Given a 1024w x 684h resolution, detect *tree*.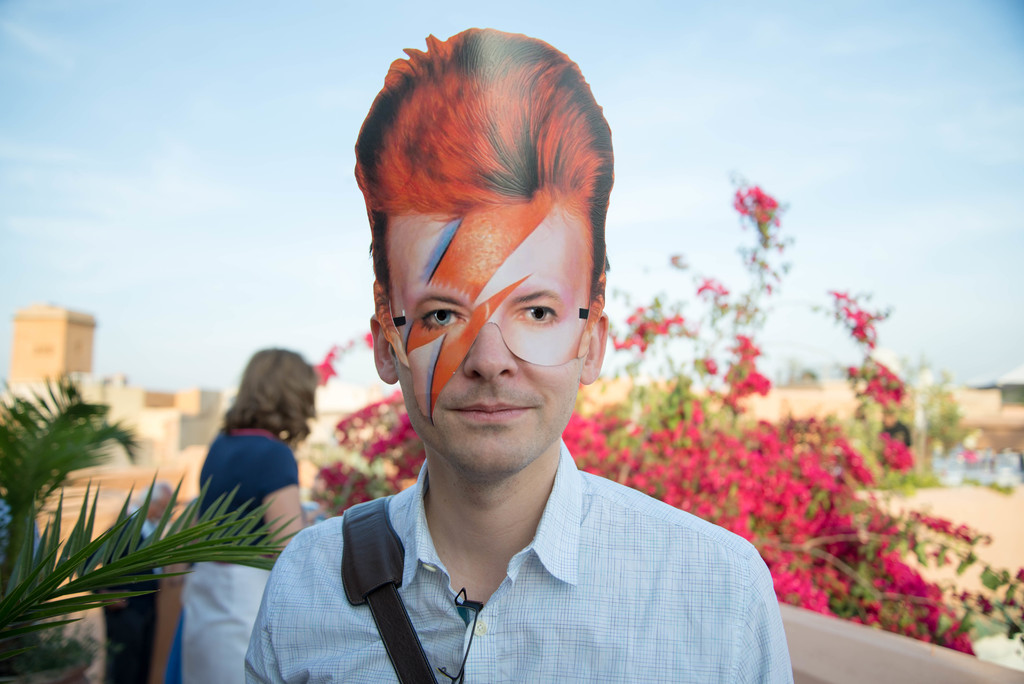
{"left": 0, "top": 371, "right": 304, "bottom": 683}.
